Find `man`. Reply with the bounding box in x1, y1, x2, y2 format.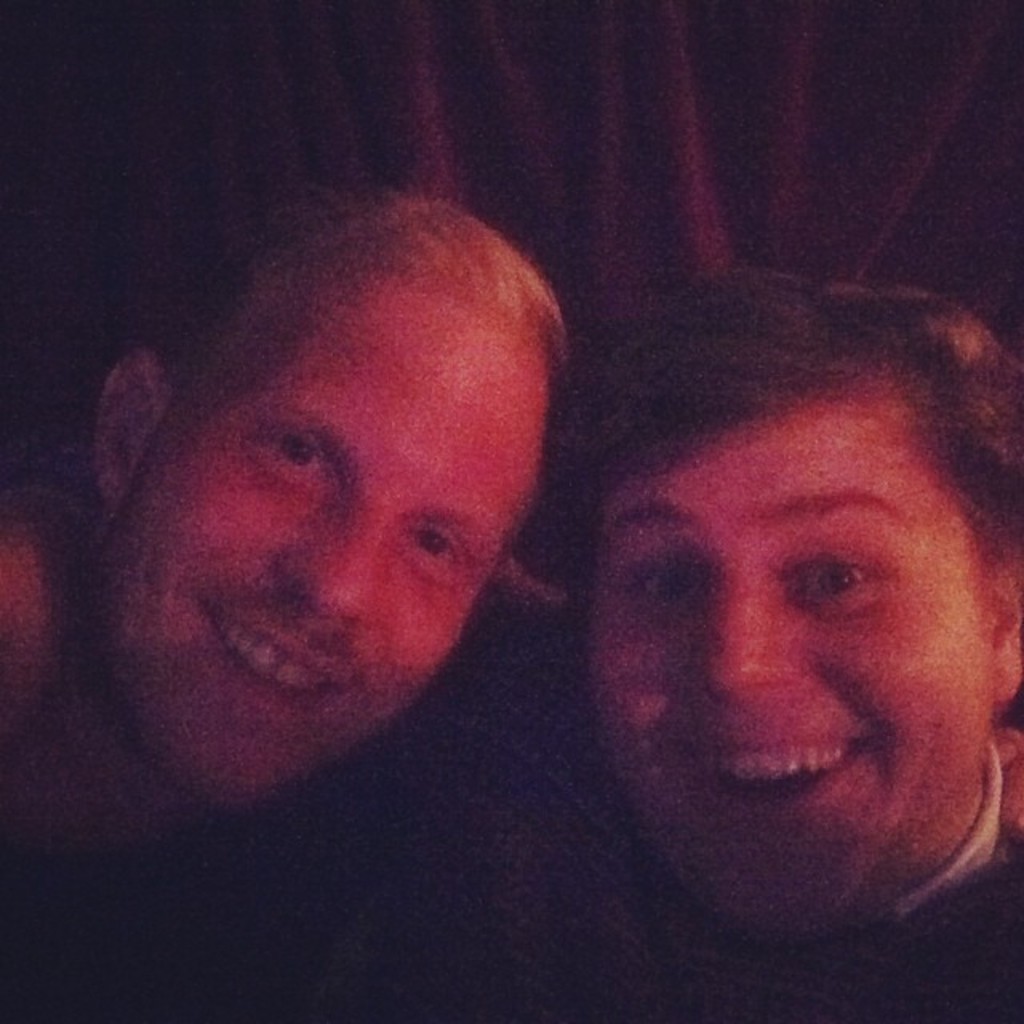
515, 262, 1022, 1022.
